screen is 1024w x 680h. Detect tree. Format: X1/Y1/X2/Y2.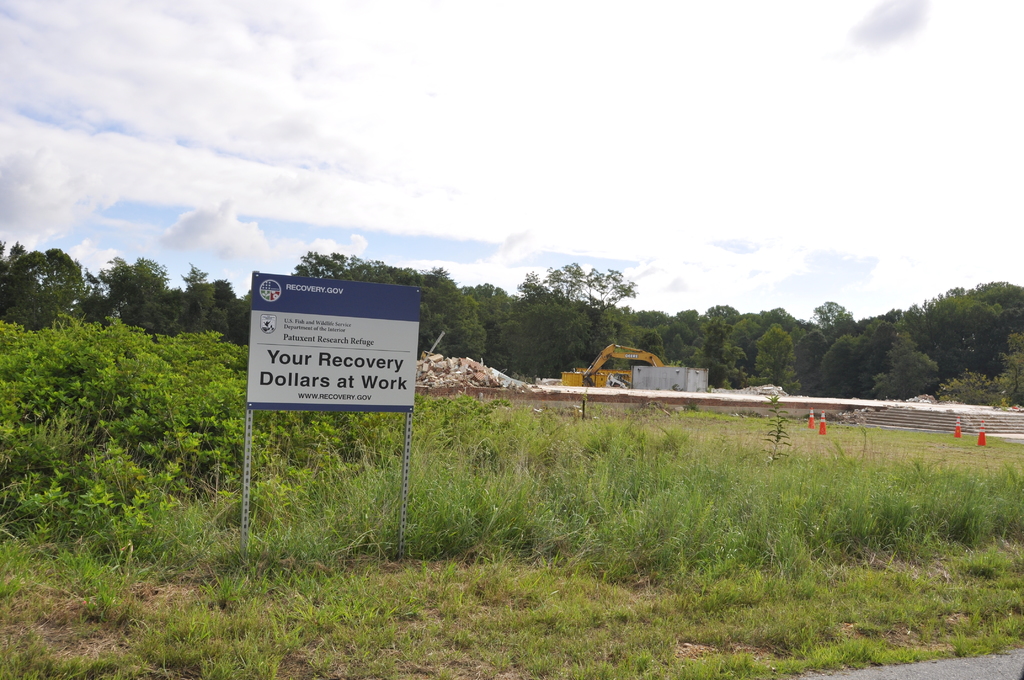
166/254/245/345.
